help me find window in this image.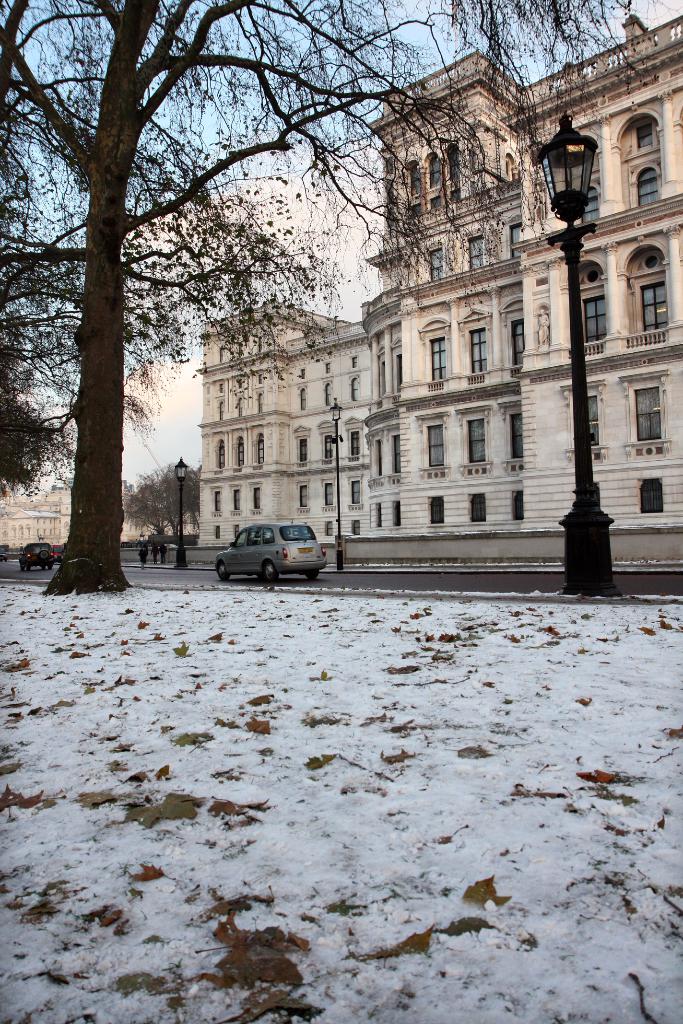
Found it: {"x1": 635, "y1": 288, "x2": 664, "y2": 332}.
